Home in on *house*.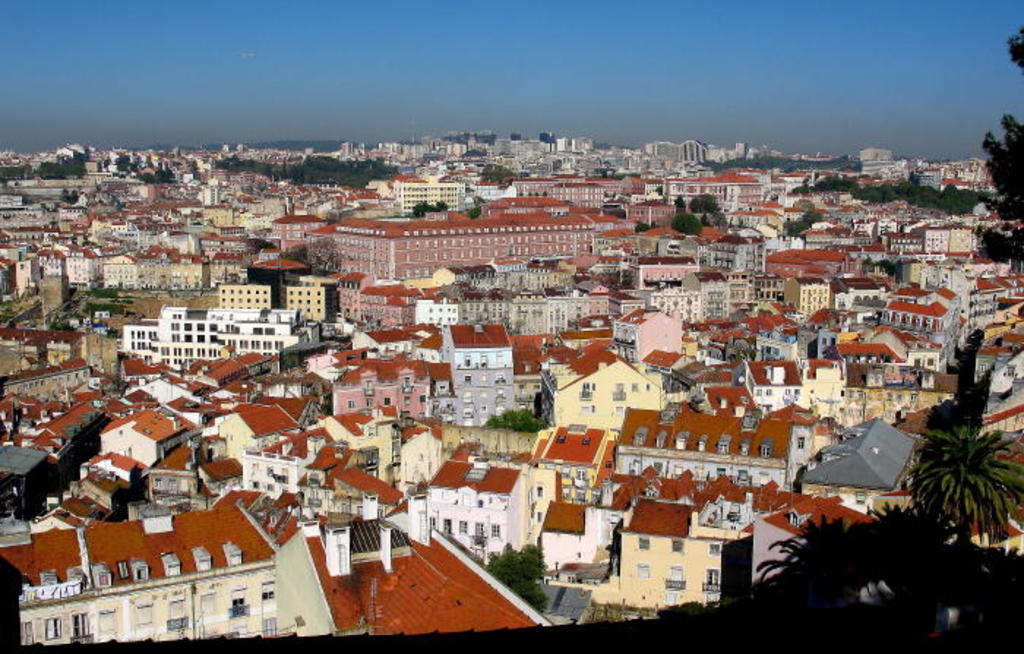
Homed in at [left=114, top=303, right=313, bottom=357].
